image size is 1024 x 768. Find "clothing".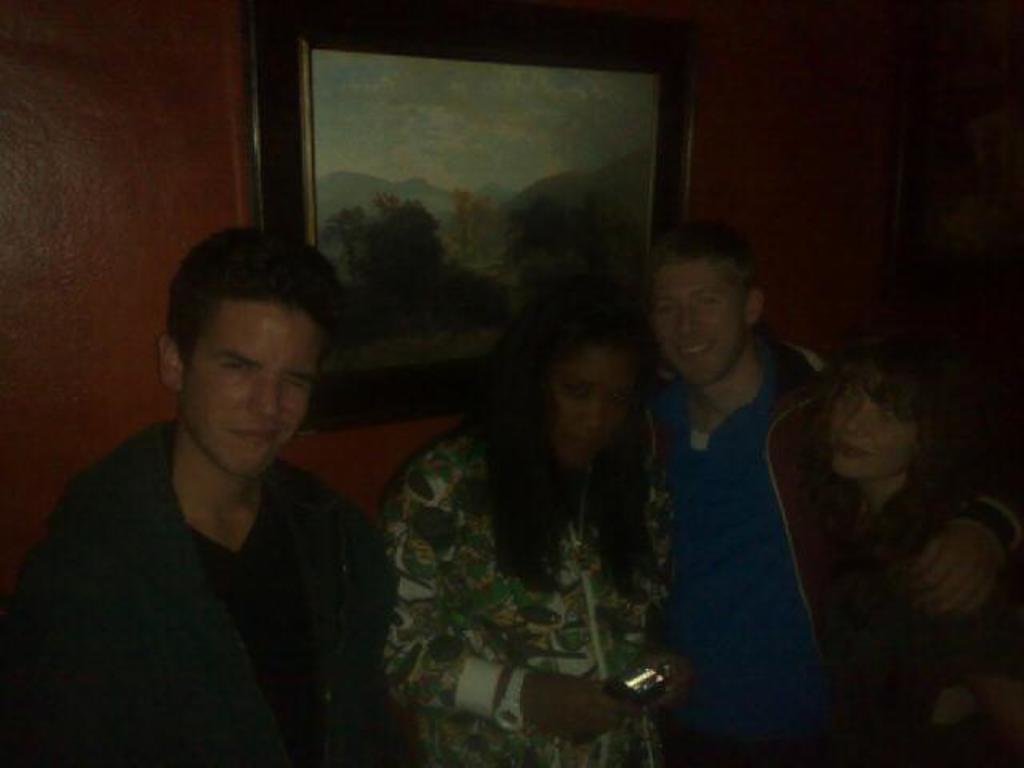
<box>16,365,389,762</box>.
